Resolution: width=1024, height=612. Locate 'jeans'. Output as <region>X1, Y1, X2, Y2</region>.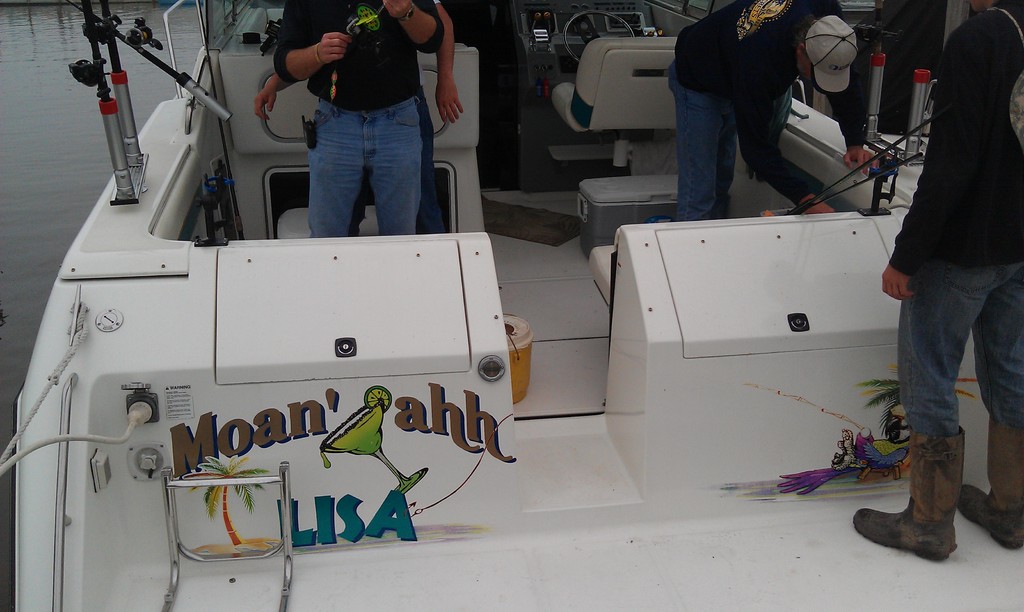
<region>900, 260, 1023, 442</region>.
